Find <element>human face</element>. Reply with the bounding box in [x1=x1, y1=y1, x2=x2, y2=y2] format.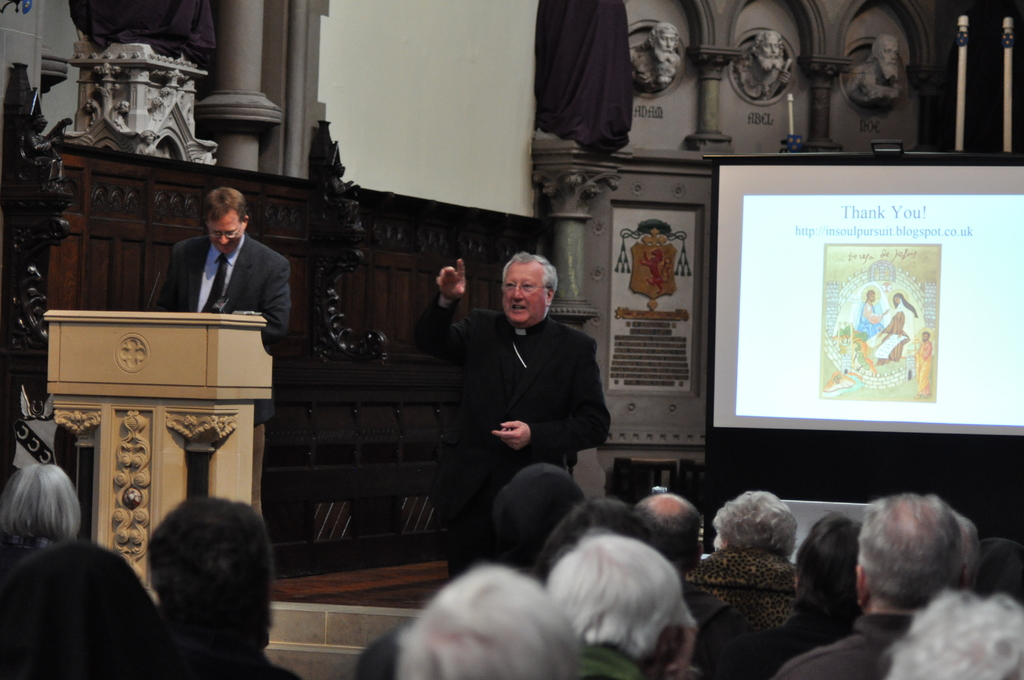
[x1=658, y1=29, x2=676, y2=54].
